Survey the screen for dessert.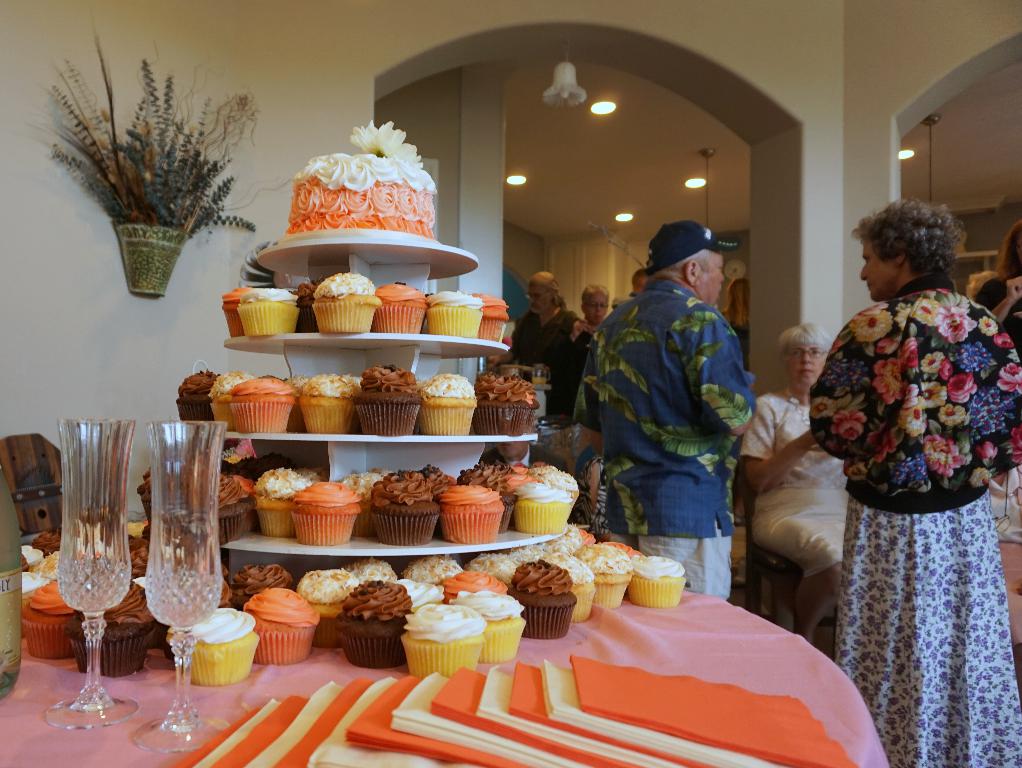
Survey found: <bbox>257, 473, 322, 534</bbox>.
